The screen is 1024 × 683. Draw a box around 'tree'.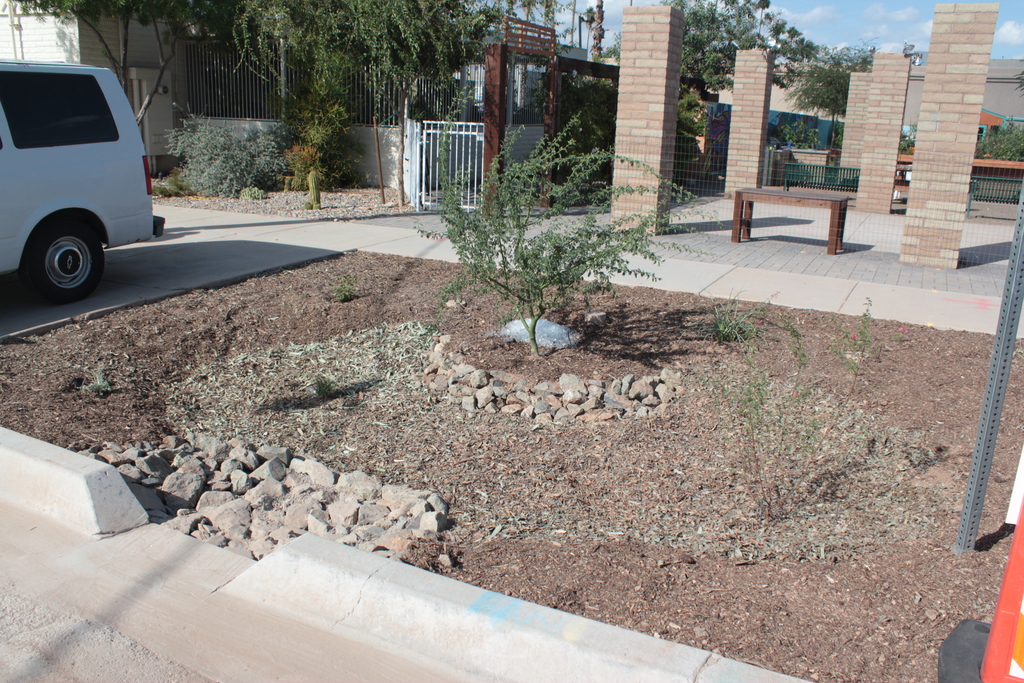
794,44,883,142.
